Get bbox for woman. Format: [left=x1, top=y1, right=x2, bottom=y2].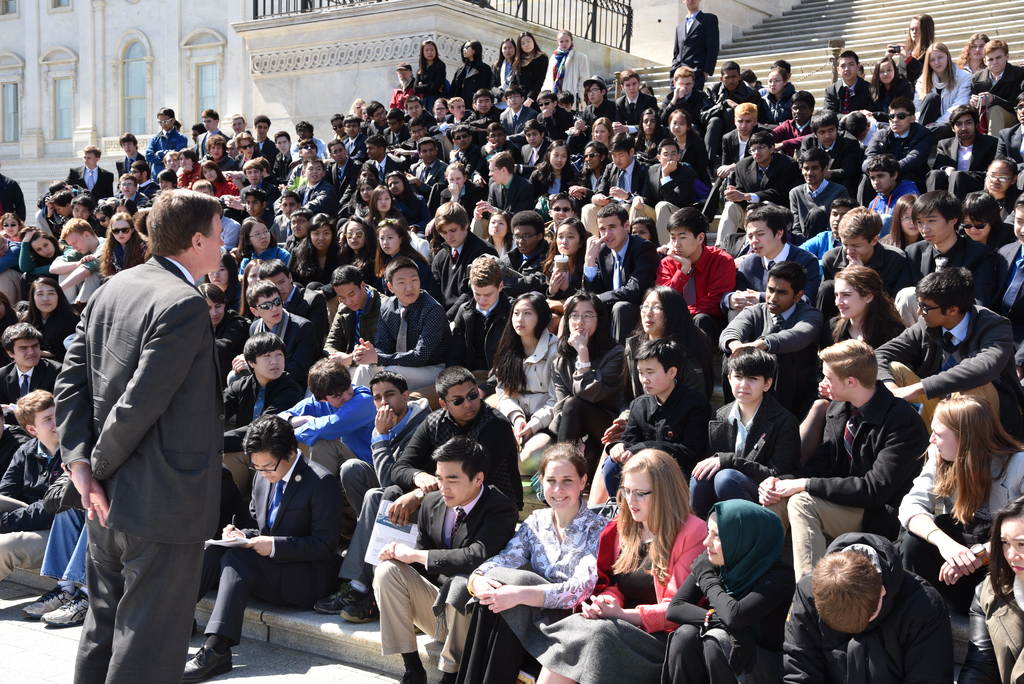
[left=666, top=109, right=711, bottom=172].
